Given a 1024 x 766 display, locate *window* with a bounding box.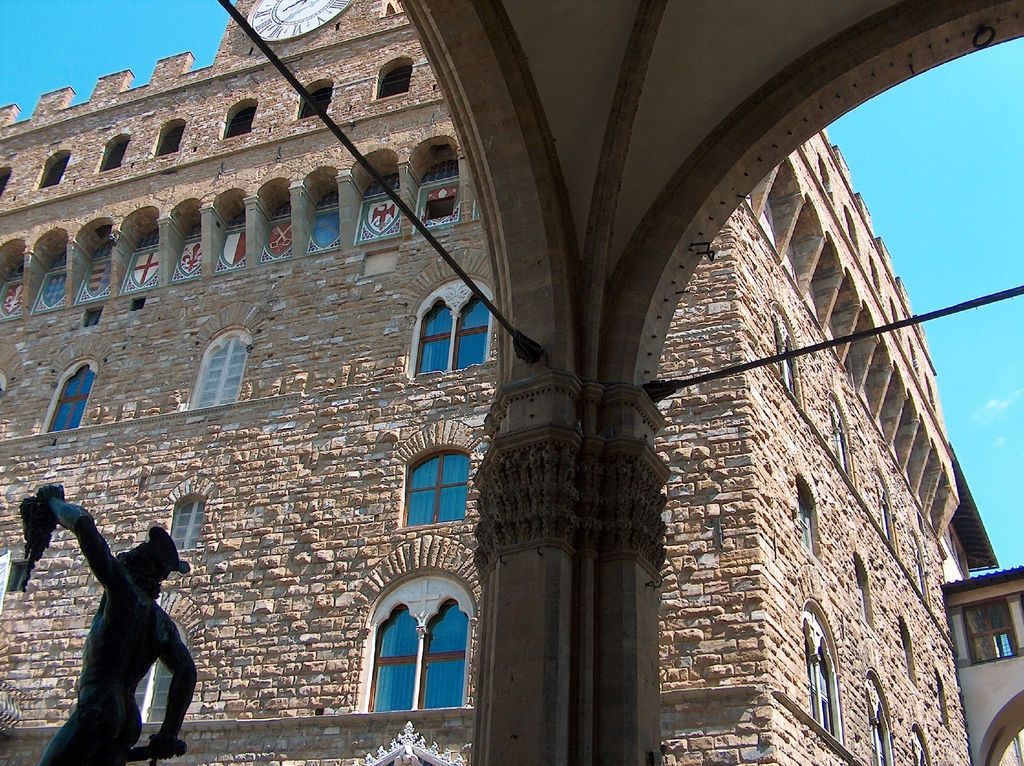
Located: (43, 156, 68, 188).
